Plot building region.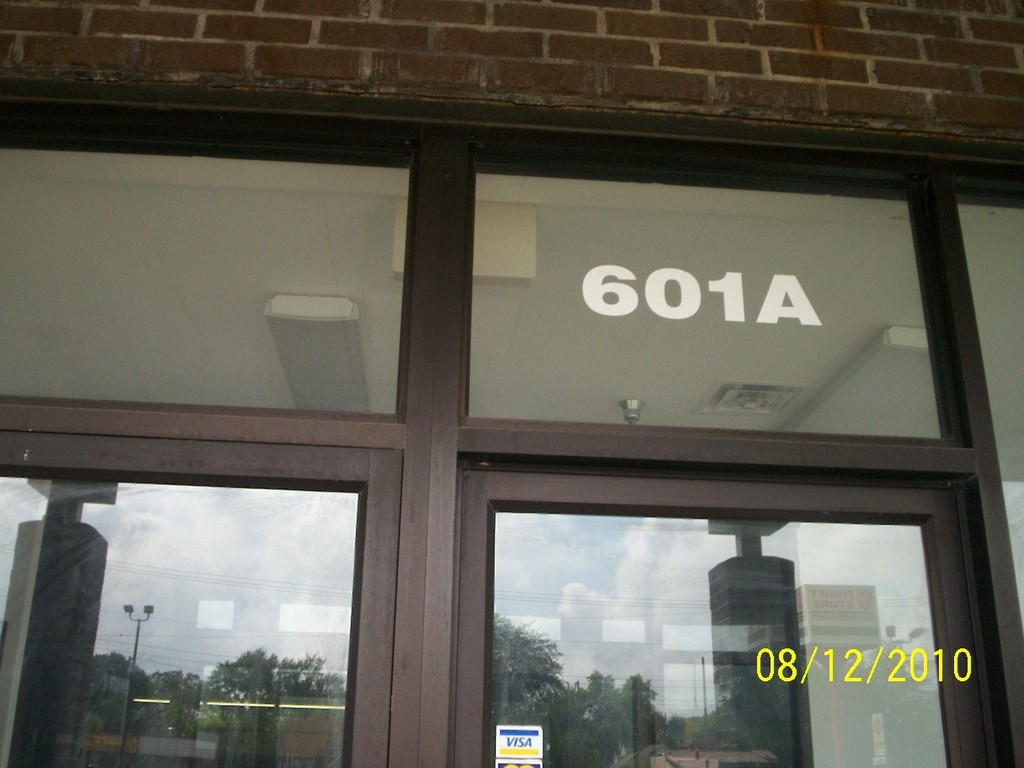
Plotted at [0, 0, 1023, 767].
